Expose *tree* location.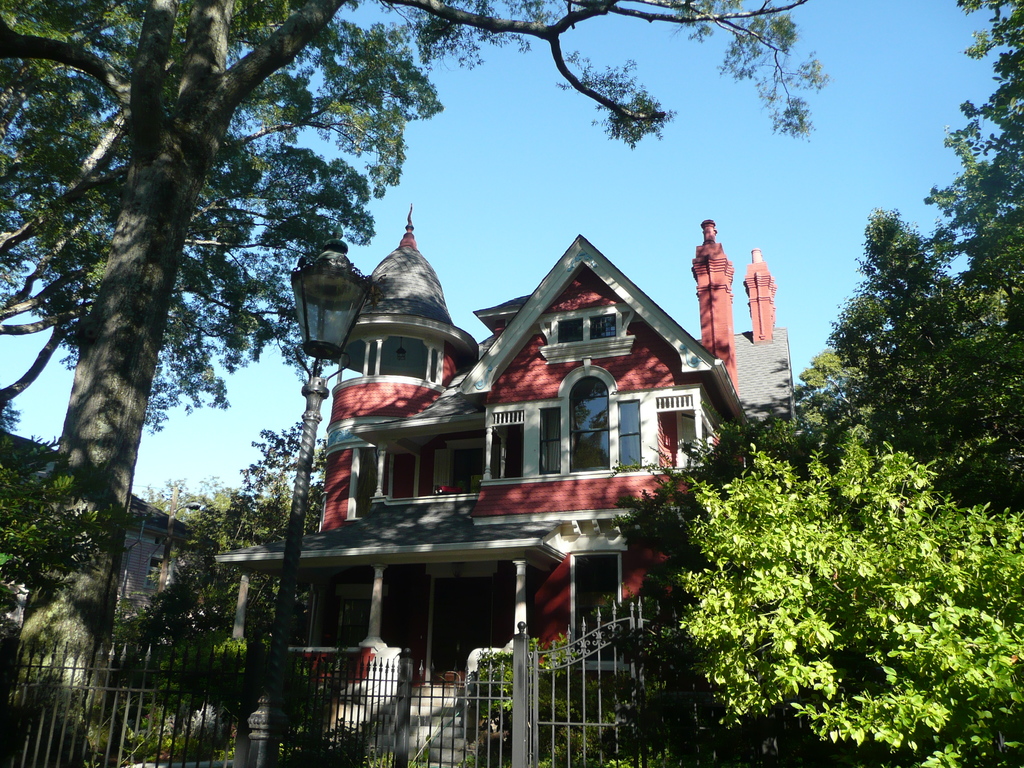
Exposed at (left=3, top=0, right=834, bottom=767).
